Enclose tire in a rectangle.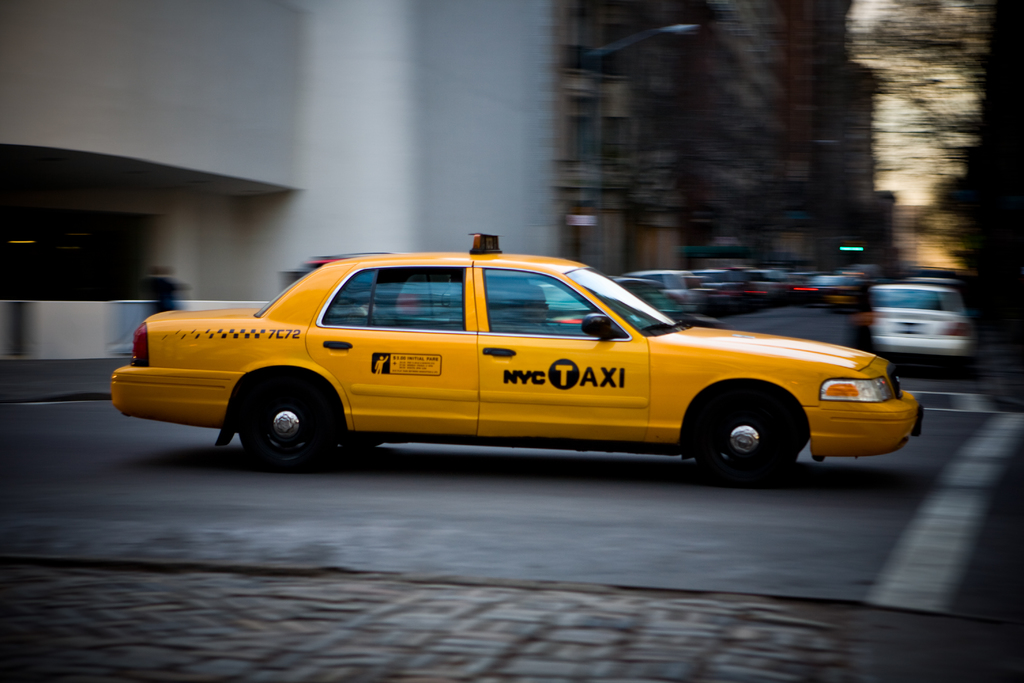
<region>229, 369, 338, 470</region>.
